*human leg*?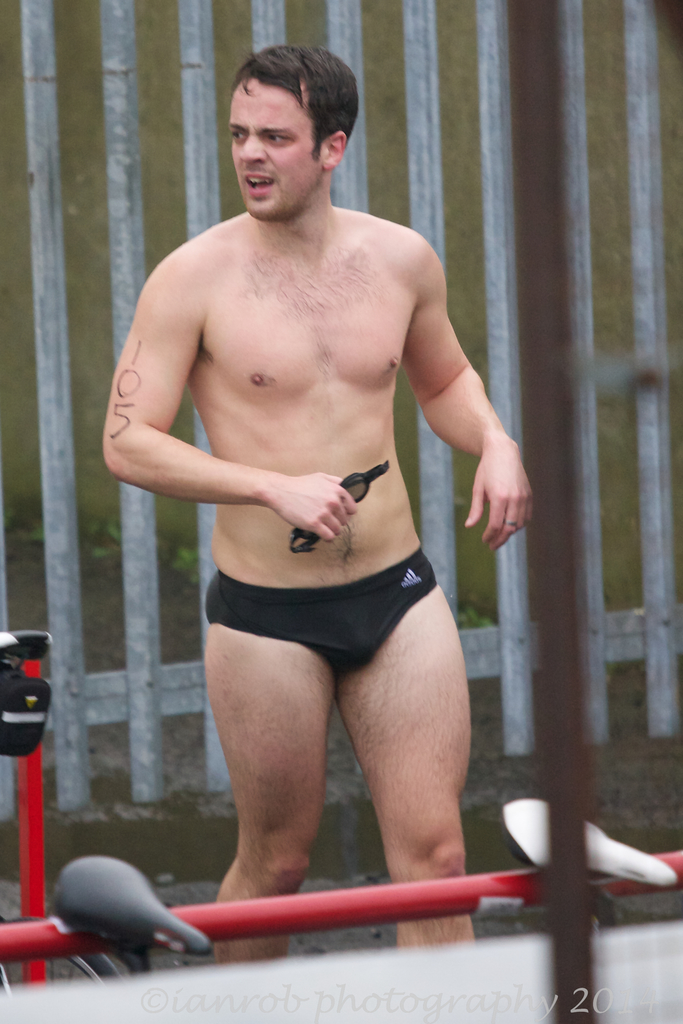
342 561 458 946
